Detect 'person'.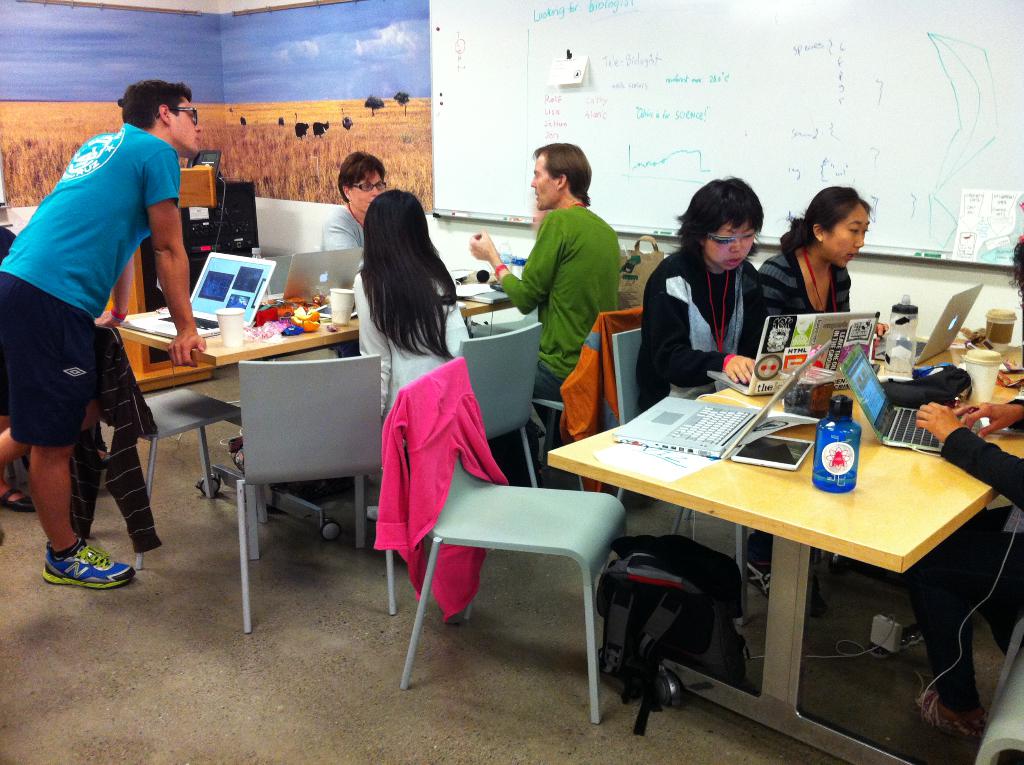
Detected at bbox=(632, 180, 813, 605).
